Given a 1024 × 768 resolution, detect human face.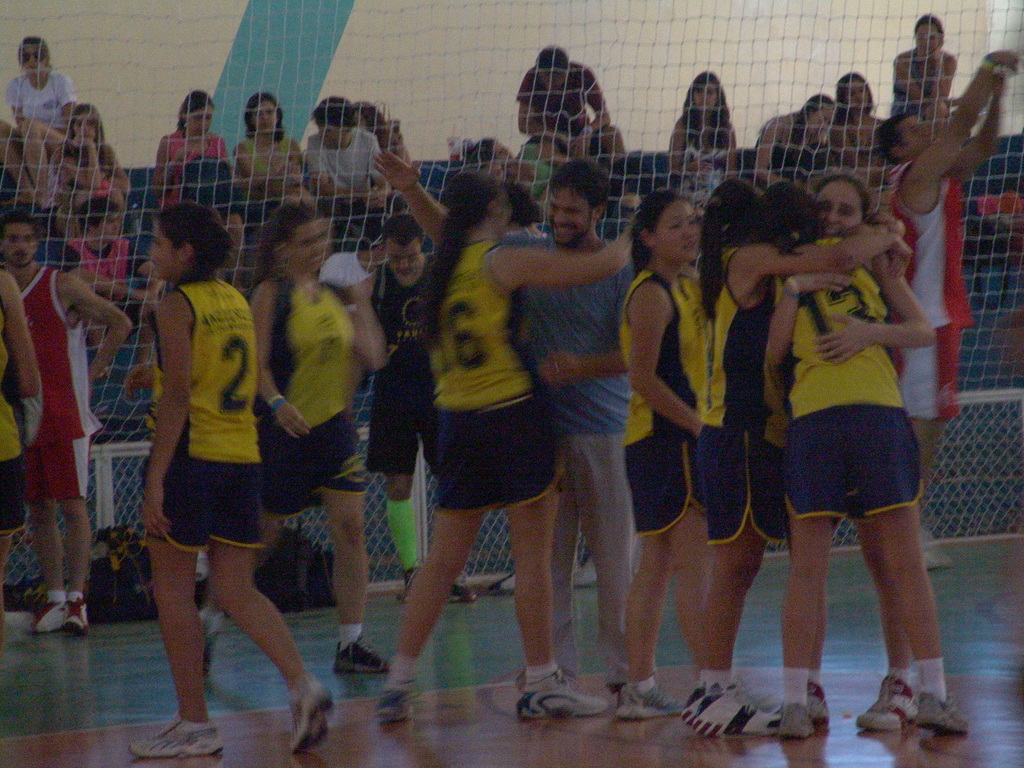
Rect(898, 118, 925, 160).
